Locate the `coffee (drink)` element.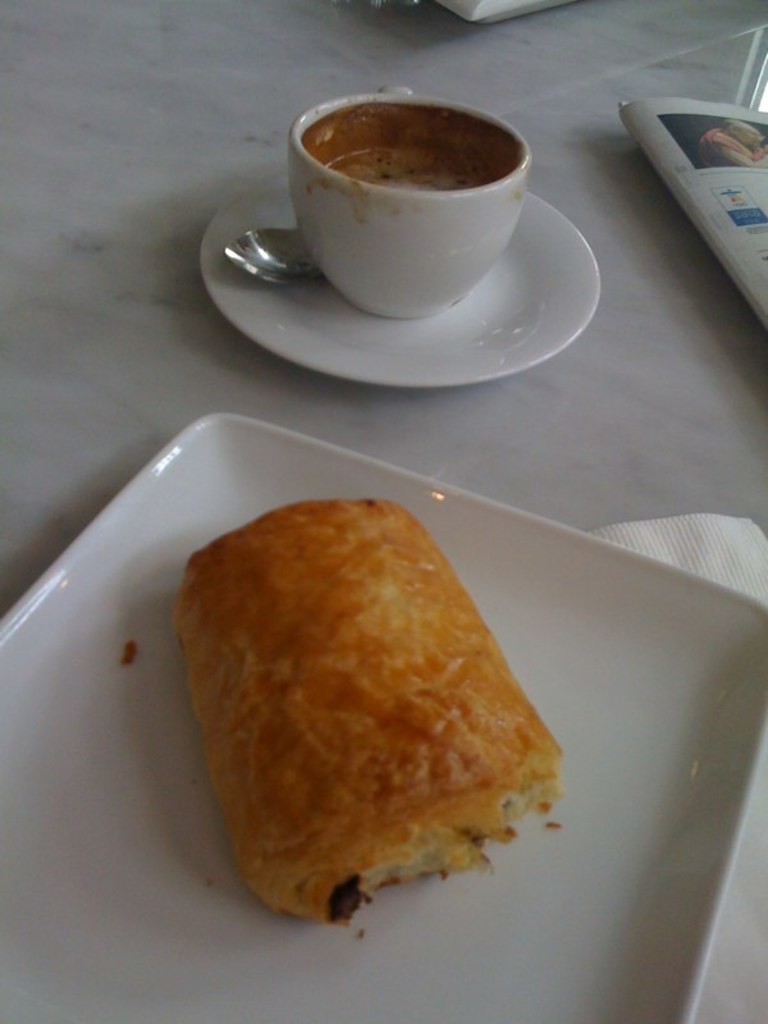
Element bbox: (316,106,520,198).
